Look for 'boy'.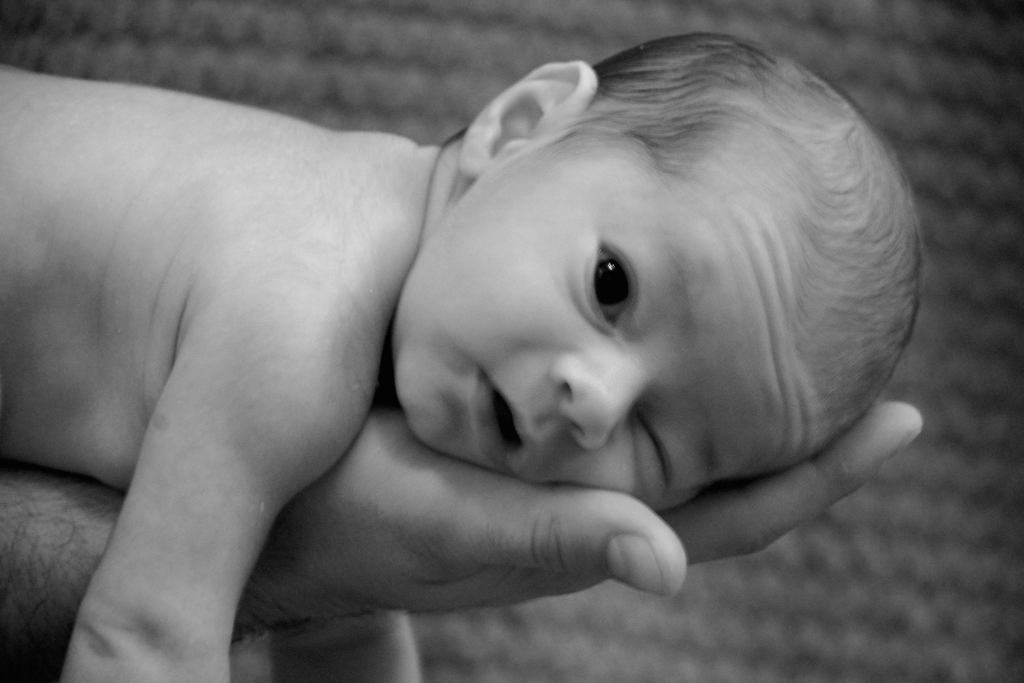
Found: [left=0, top=26, right=949, bottom=677].
